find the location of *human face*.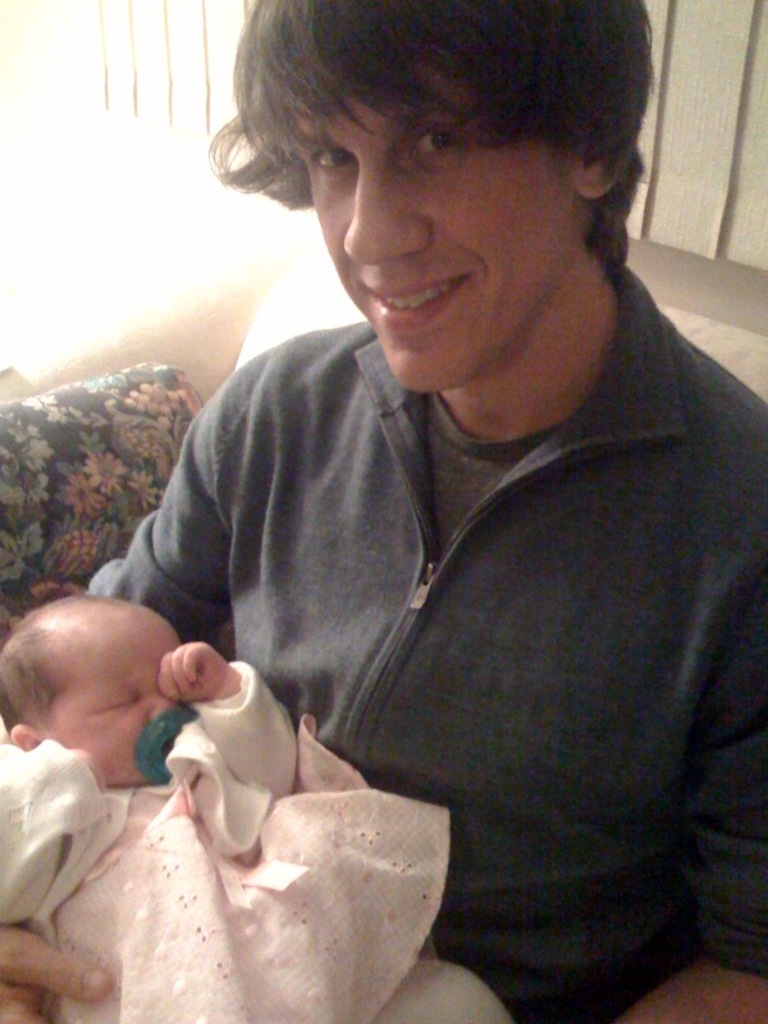
Location: locate(296, 77, 589, 399).
